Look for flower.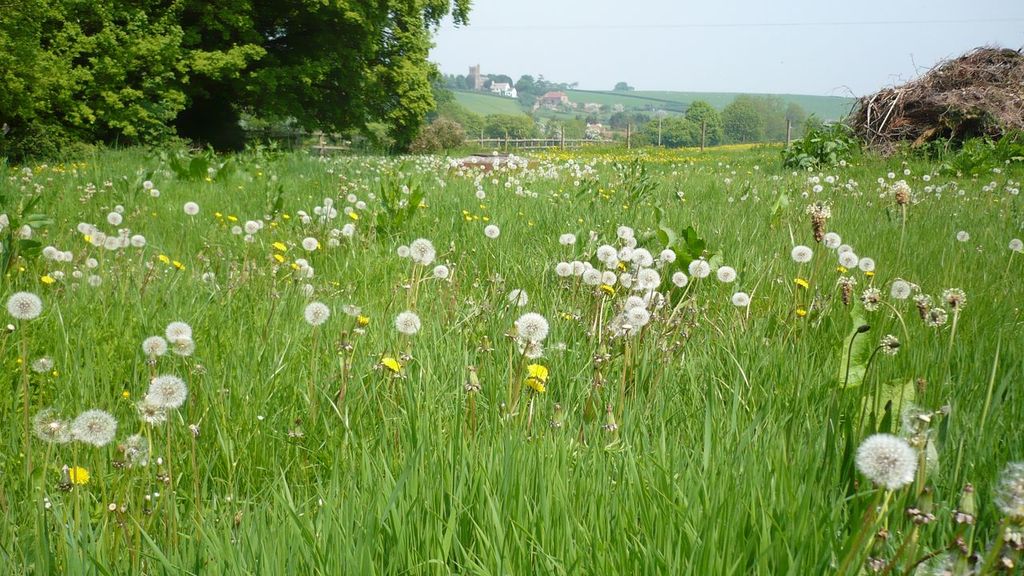
Found: box(883, 335, 902, 357).
